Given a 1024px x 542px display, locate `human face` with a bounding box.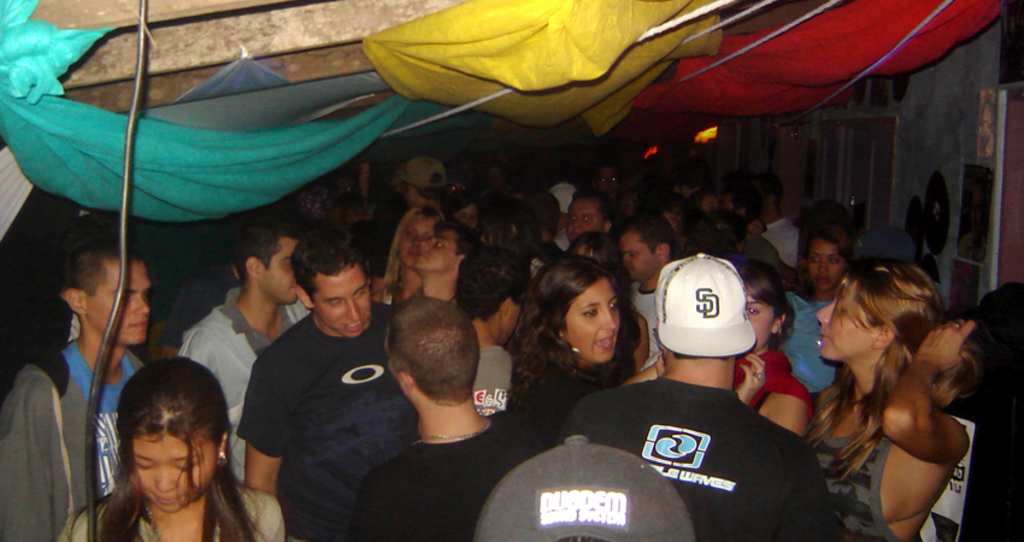
Located: rect(819, 279, 878, 358).
